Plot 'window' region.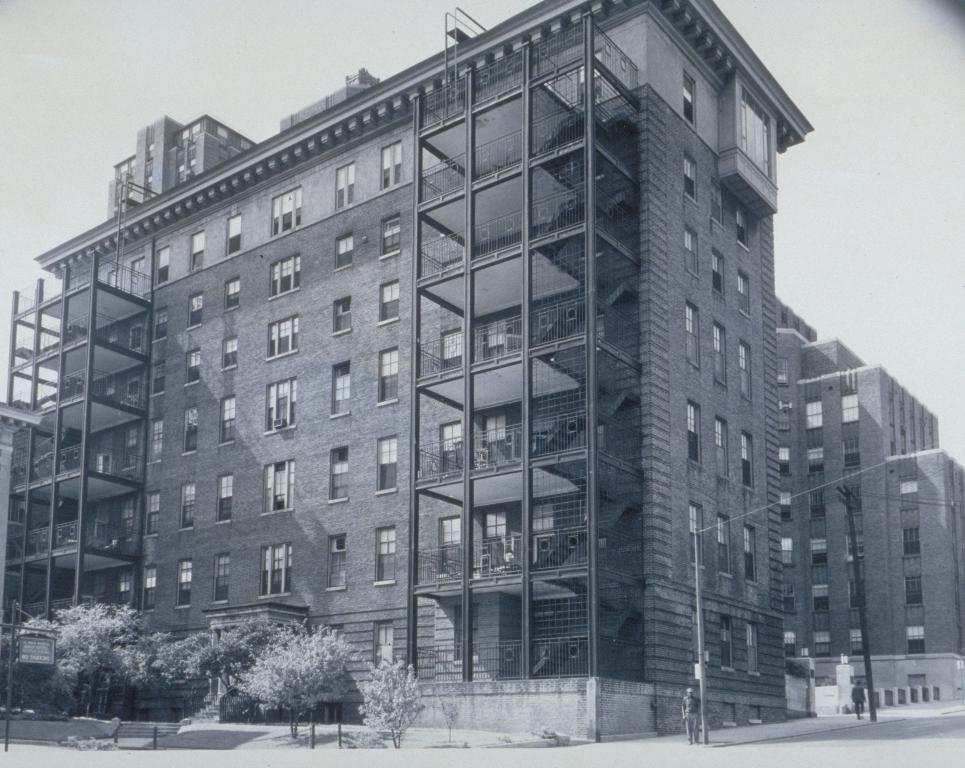
Plotted at locate(684, 223, 700, 277).
